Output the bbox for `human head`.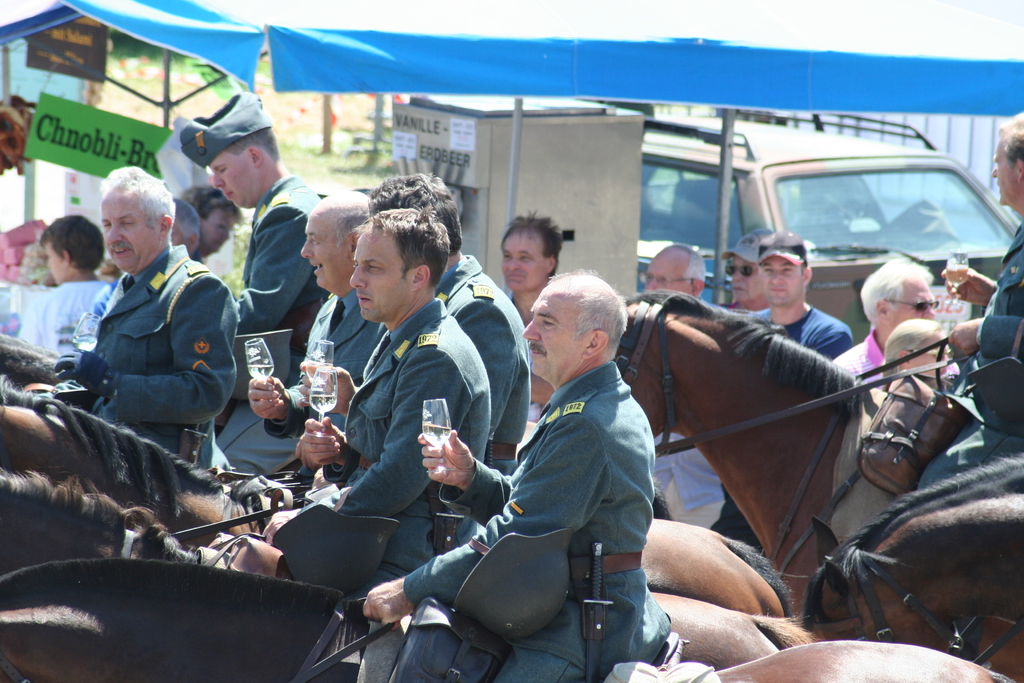
rect(168, 198, 200, 254).
